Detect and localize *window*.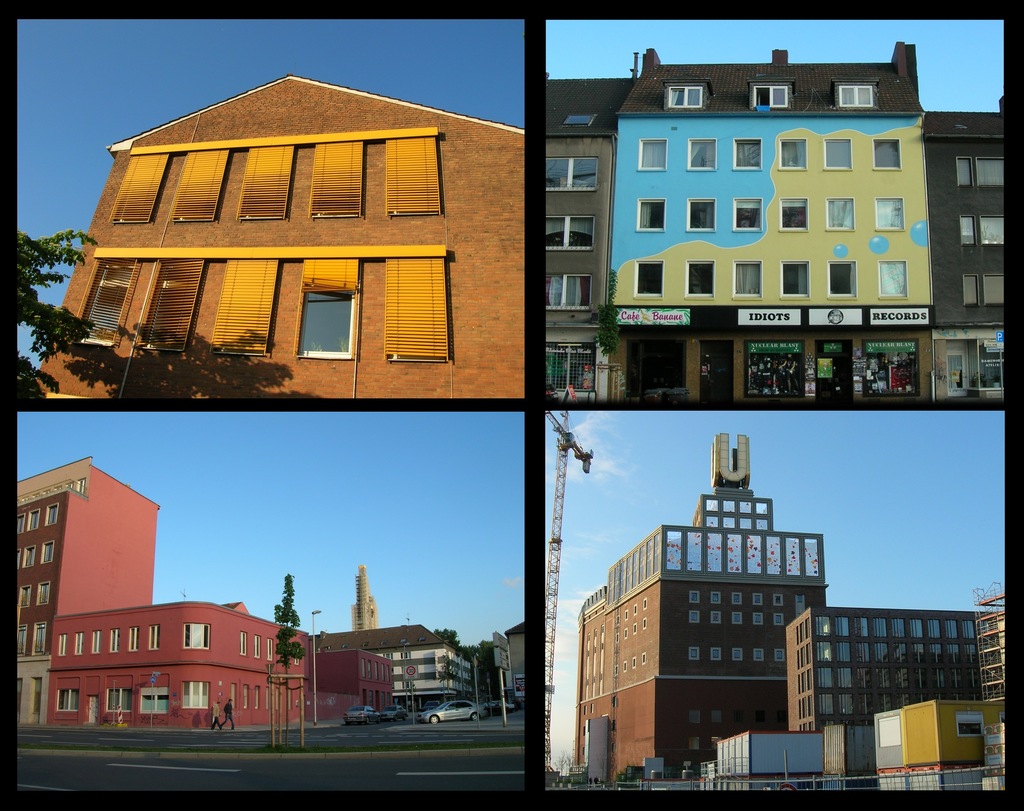
Localized at bbox=(180, 621, 209, 655).
